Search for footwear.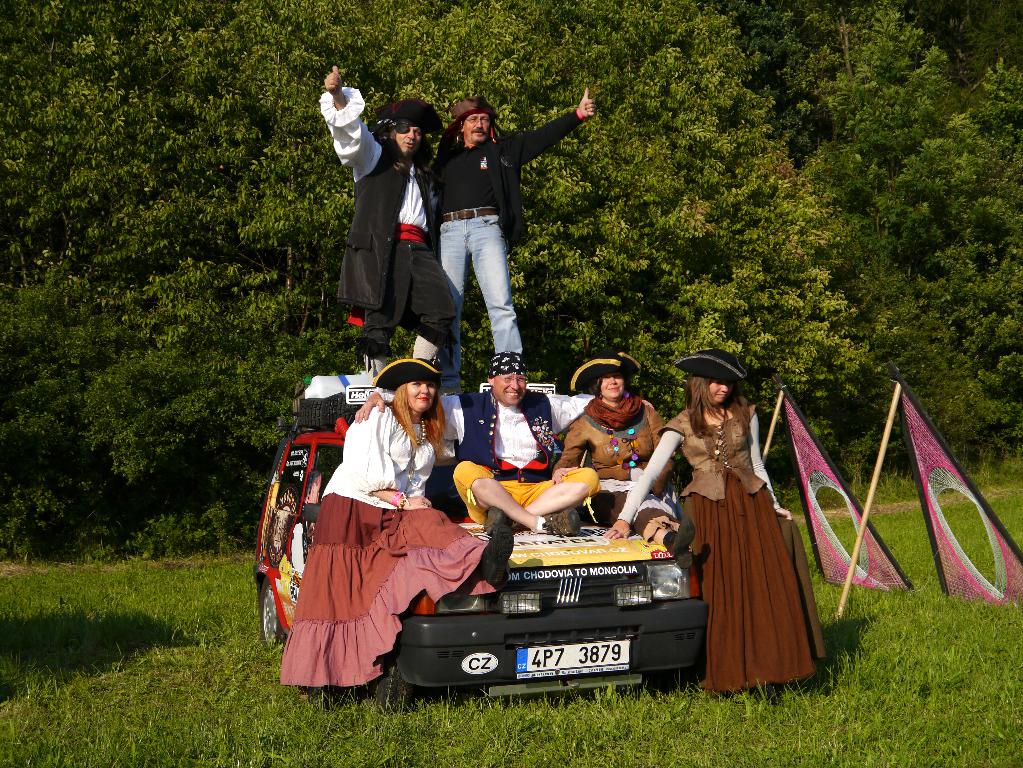
Found at [541,508,581,538].
